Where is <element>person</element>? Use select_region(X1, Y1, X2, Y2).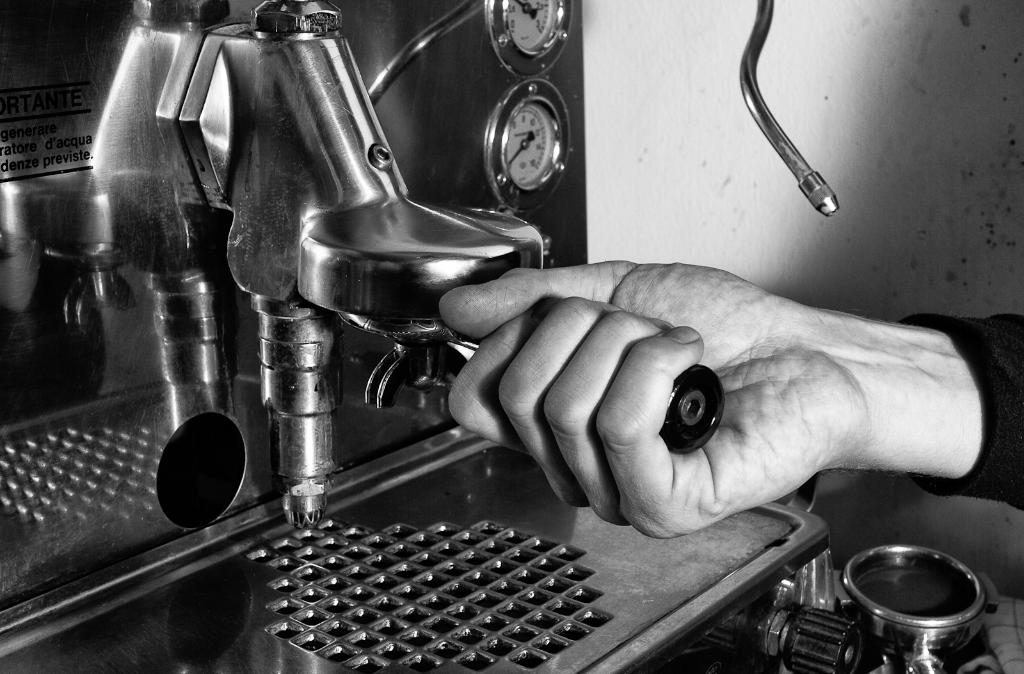
select_region(441, 260, 1022, 544).
